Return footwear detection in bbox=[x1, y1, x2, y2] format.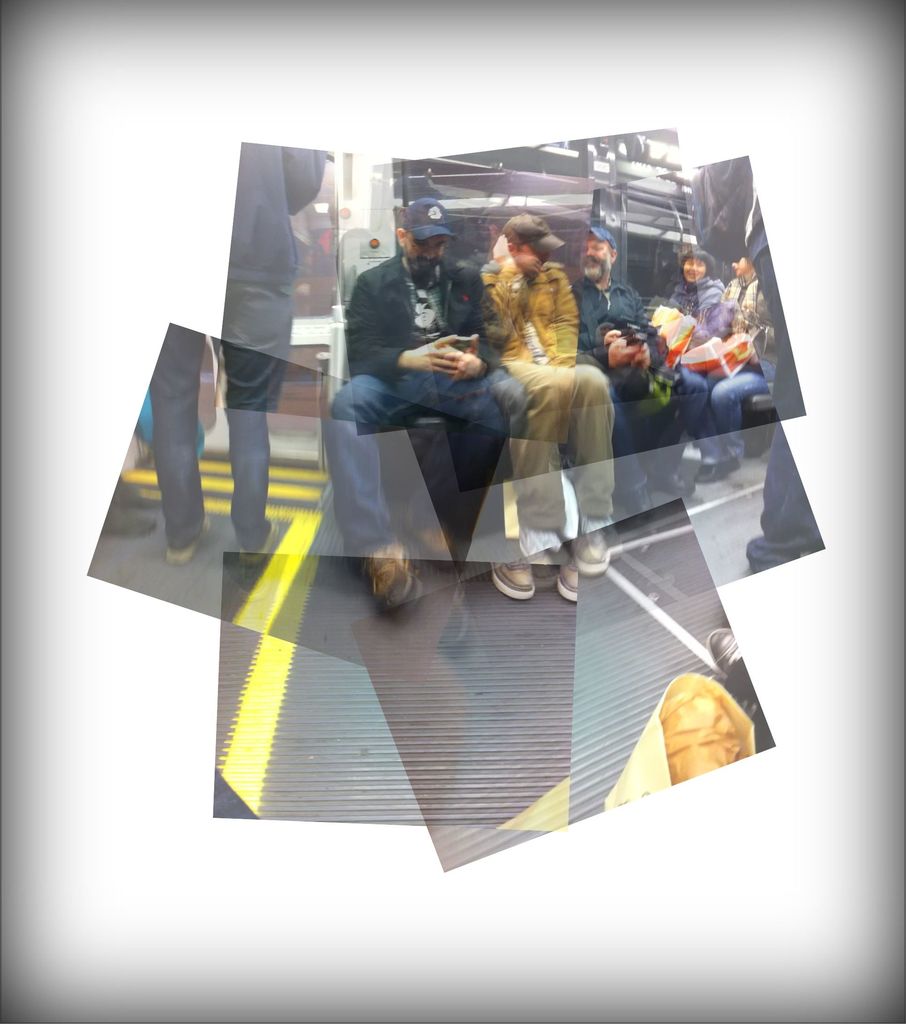
bbox=[412, 511, 458, 567].
